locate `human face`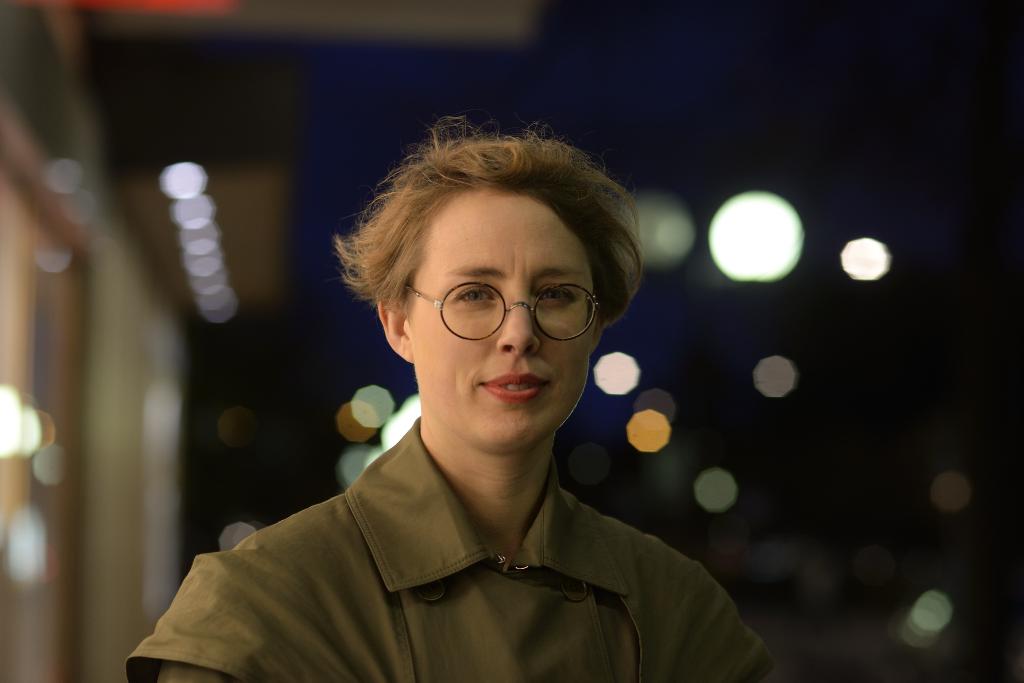
rect(409, 193, 599, 452)
